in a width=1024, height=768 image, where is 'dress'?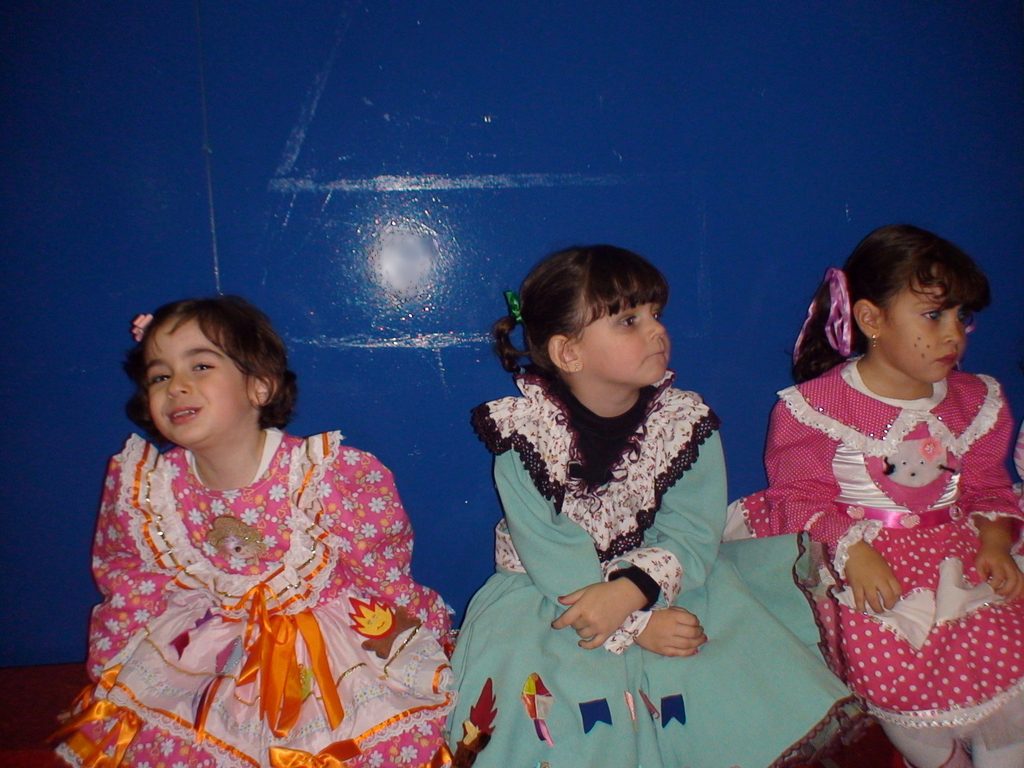
(49, 430, 448, 767).
